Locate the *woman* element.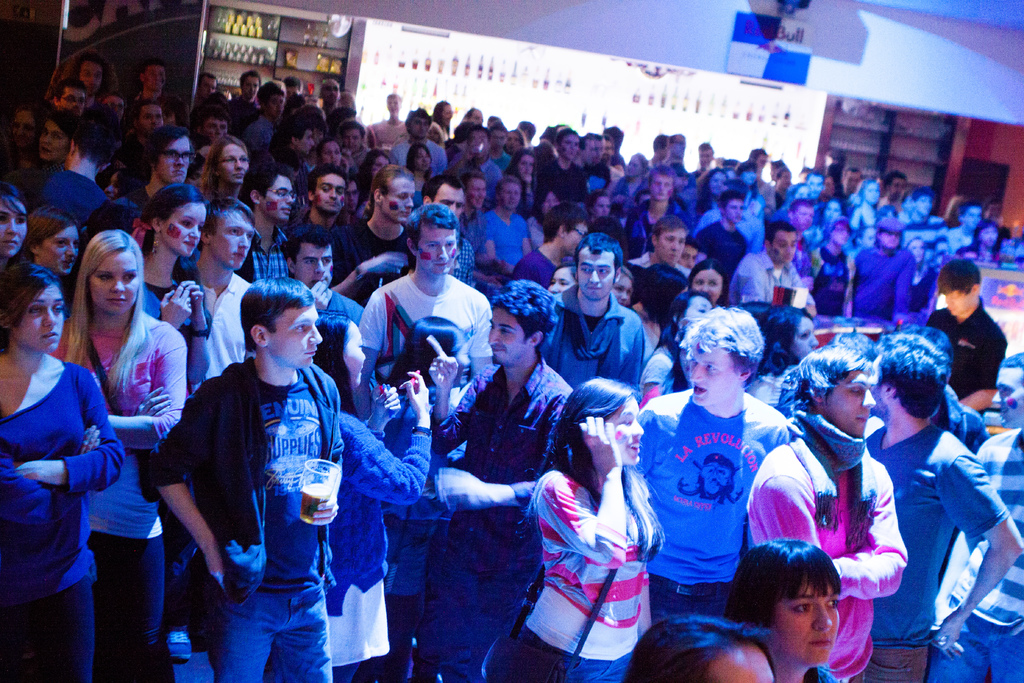
Element bbox: detection(428, 123, 444, 144).
